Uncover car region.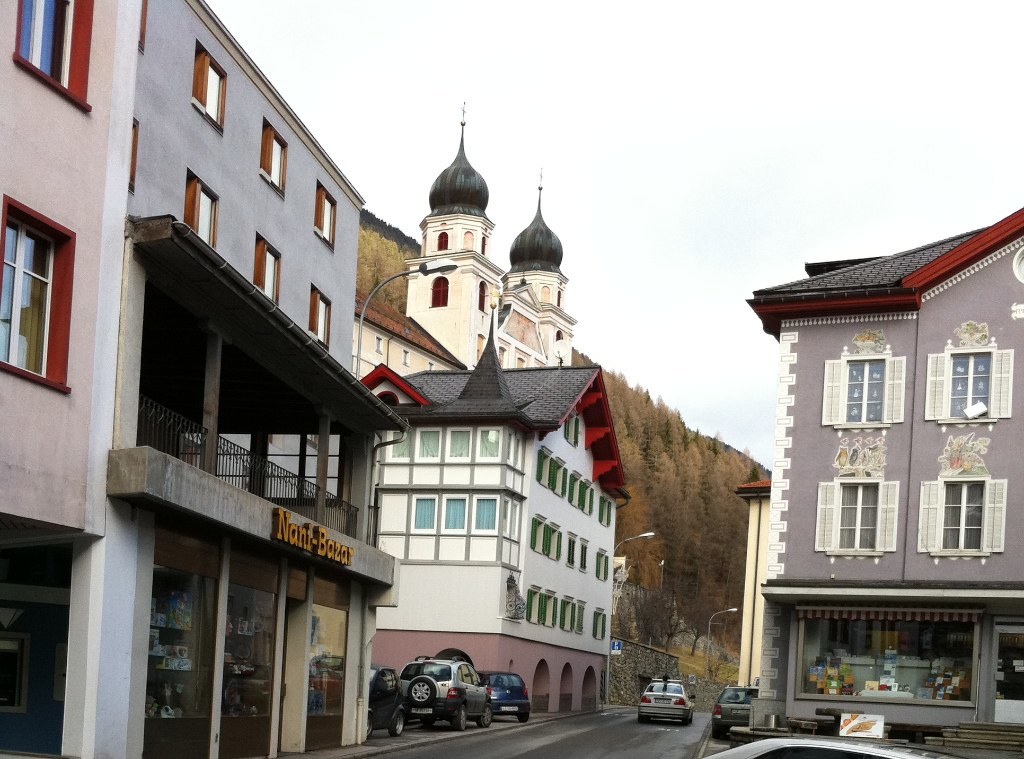
Uncovered: locate(473, 674, 529, 718).
